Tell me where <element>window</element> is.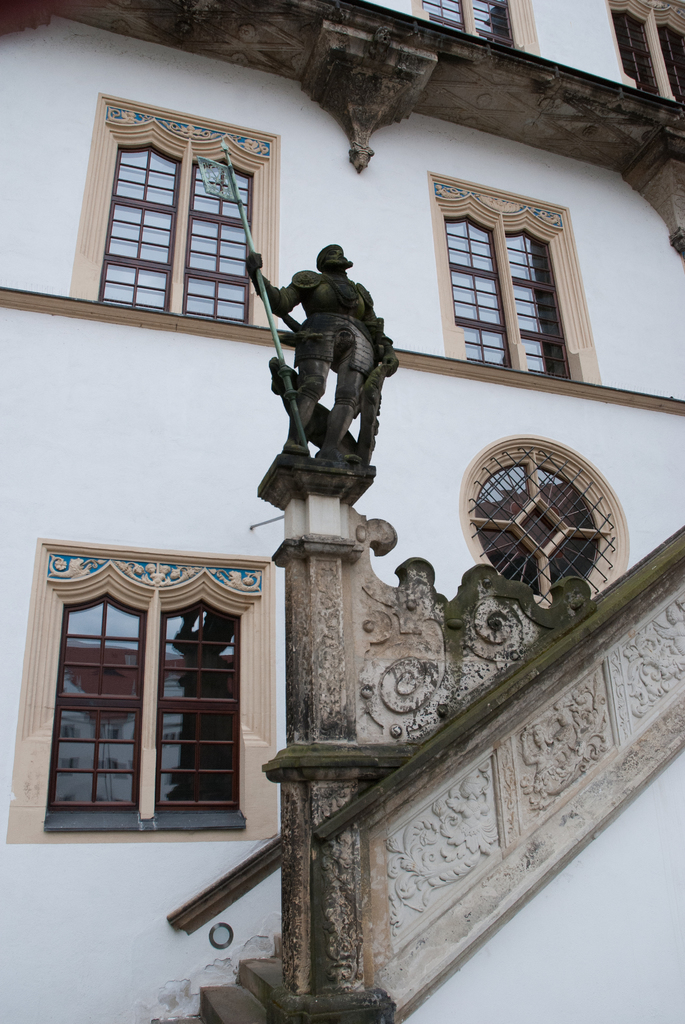
<element>window</element> is at 38/573/239/829.
